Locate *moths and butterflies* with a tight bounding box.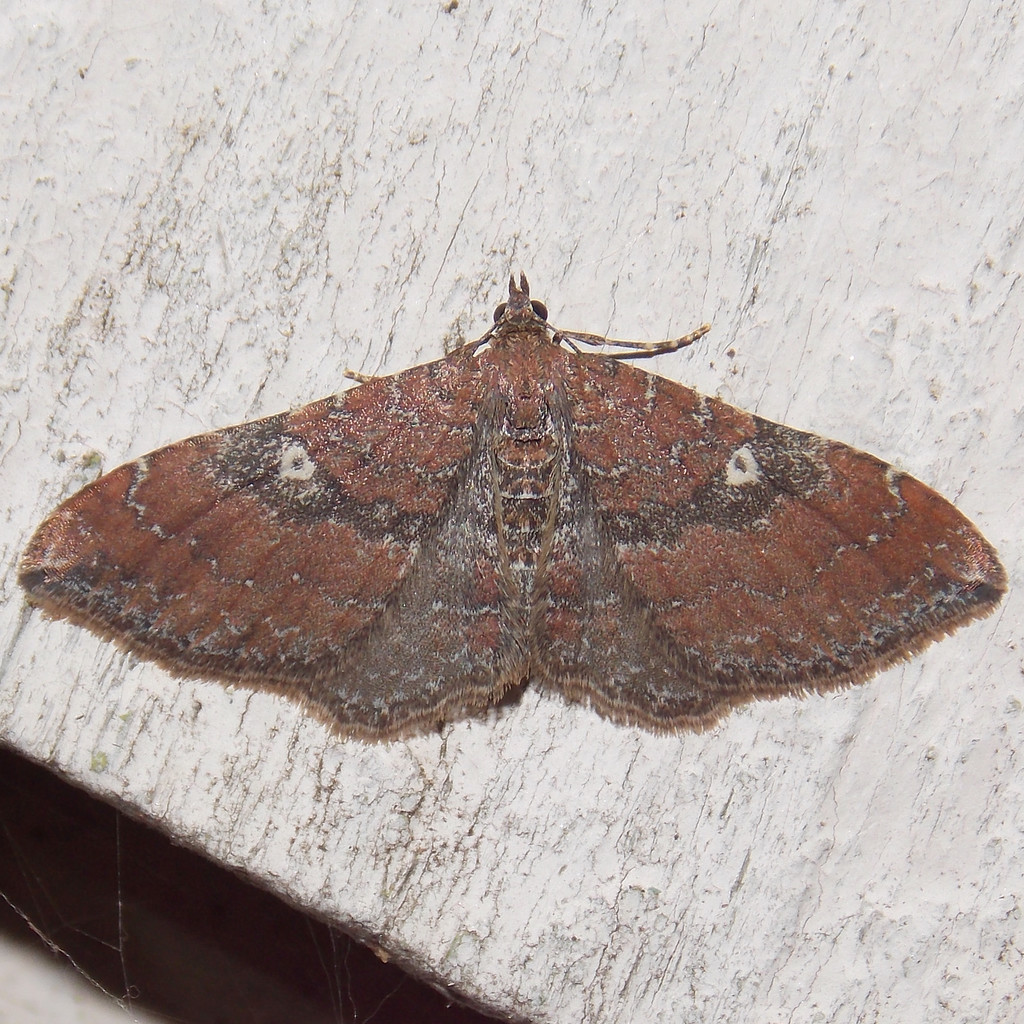
(20, 269, 1012, 743).
